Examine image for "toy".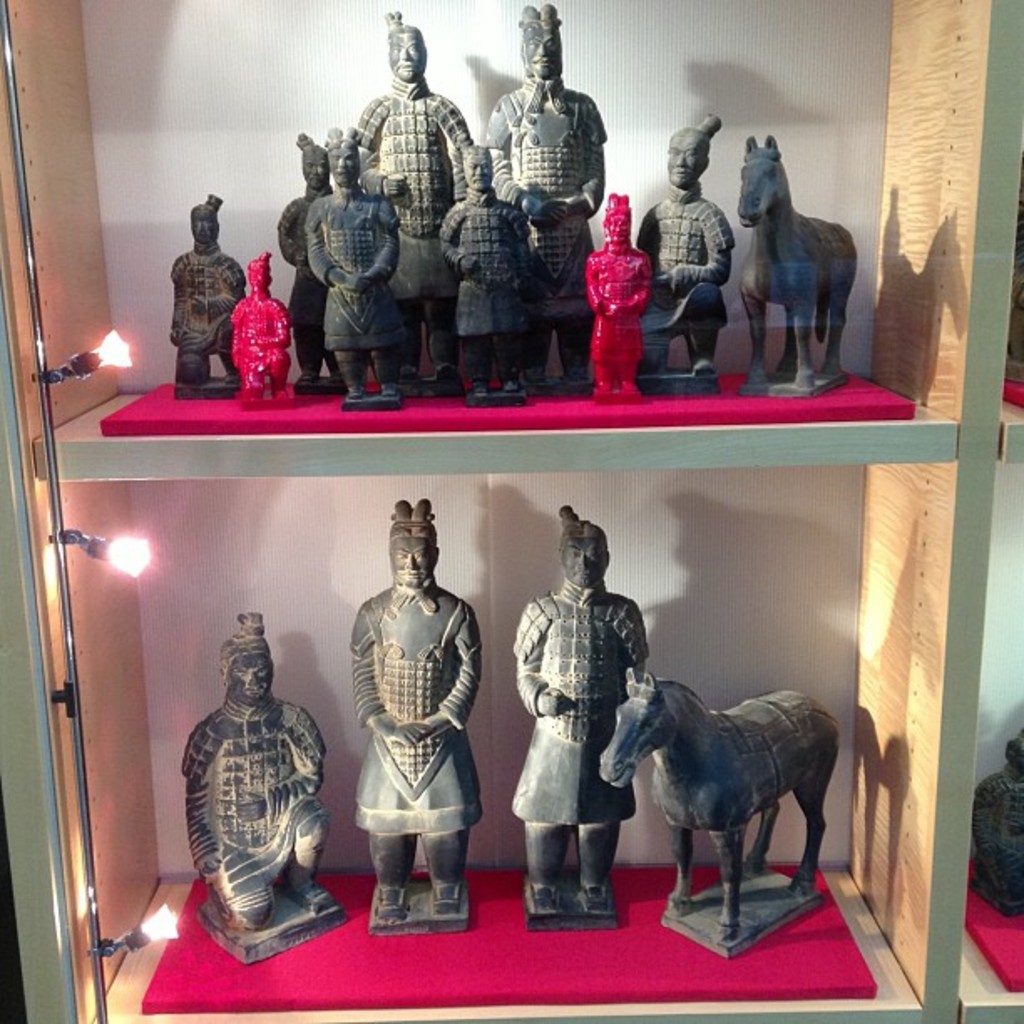
Examination result: bbox=(305, 134, 392, 390).
